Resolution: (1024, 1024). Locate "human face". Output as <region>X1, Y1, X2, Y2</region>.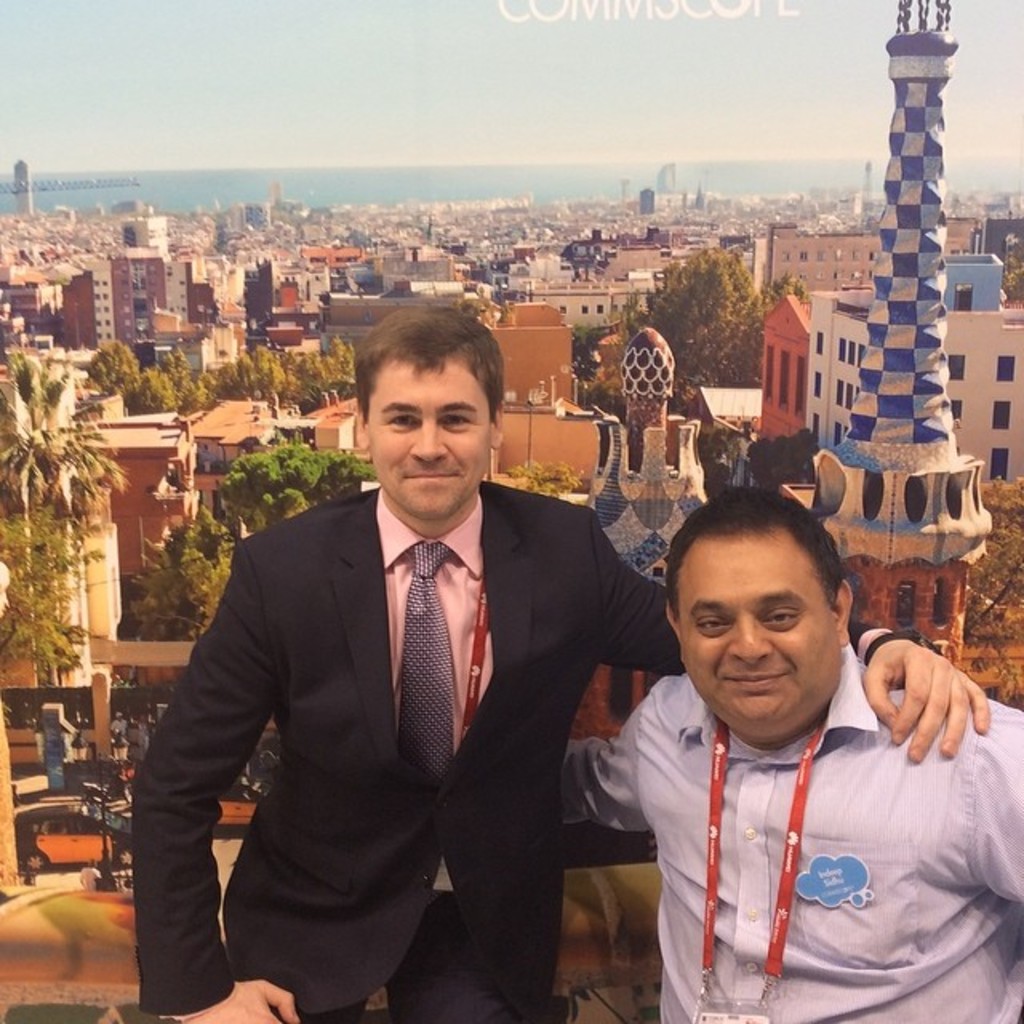
<region>360, 355, 490, 523</region>.
